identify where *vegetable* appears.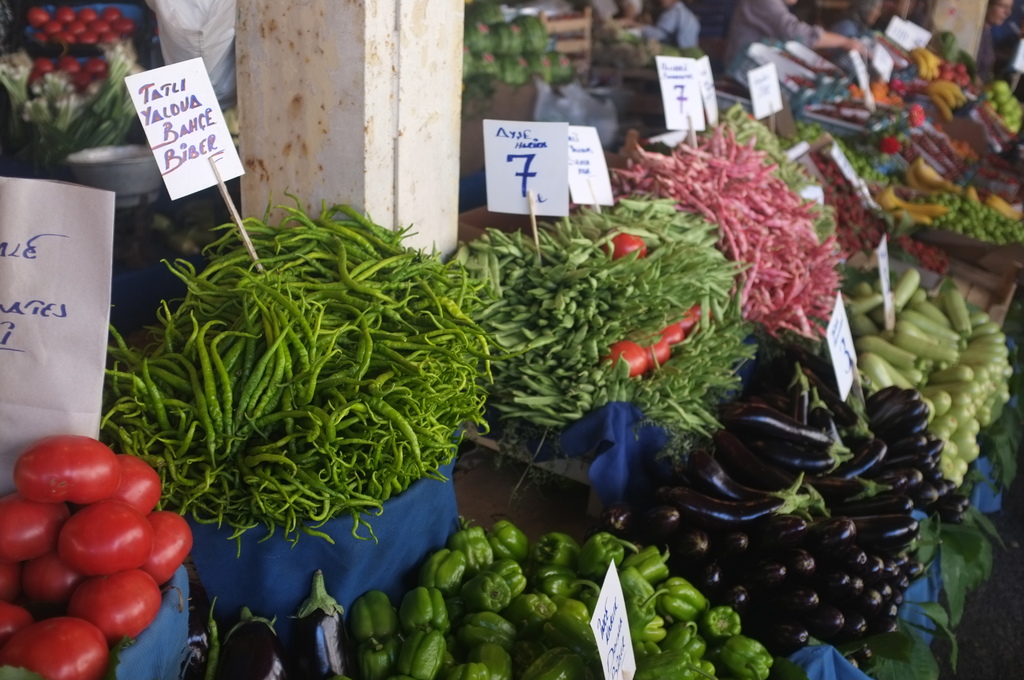
Appears at 643 648 717 679.
